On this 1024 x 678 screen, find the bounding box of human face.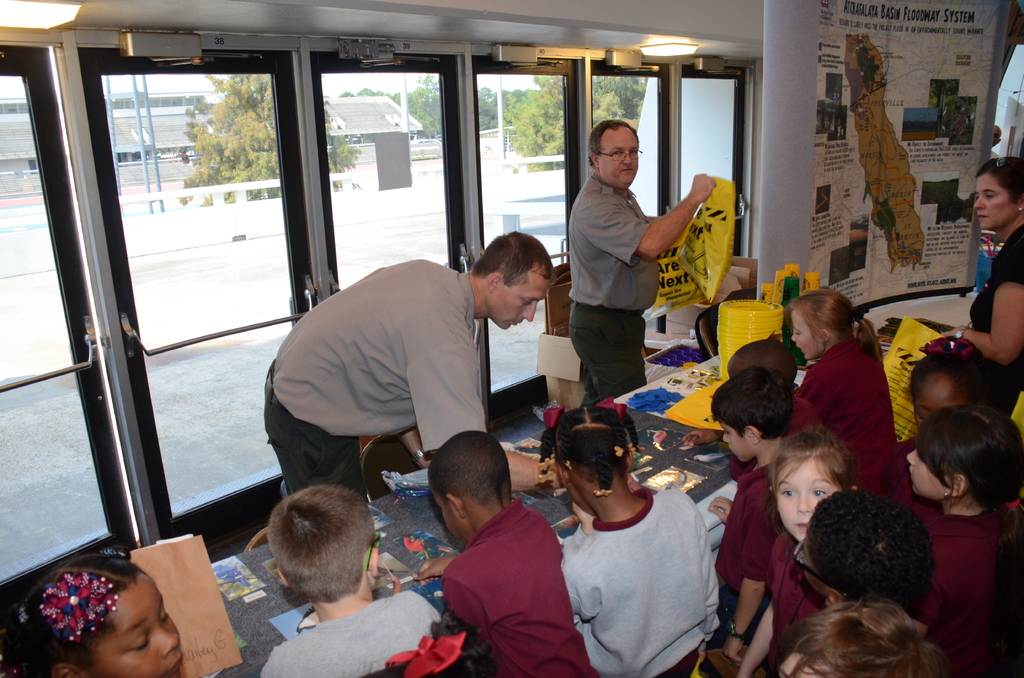
Bounding box: 492/271/548/331.
